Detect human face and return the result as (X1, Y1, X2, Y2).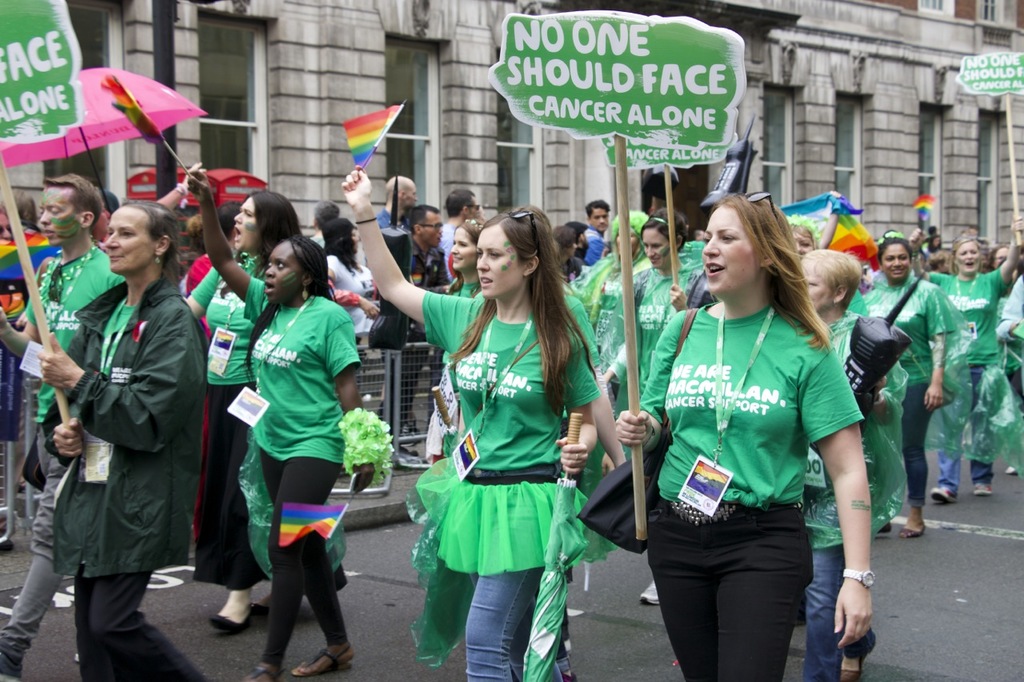
(472, 229, 530, 297).
